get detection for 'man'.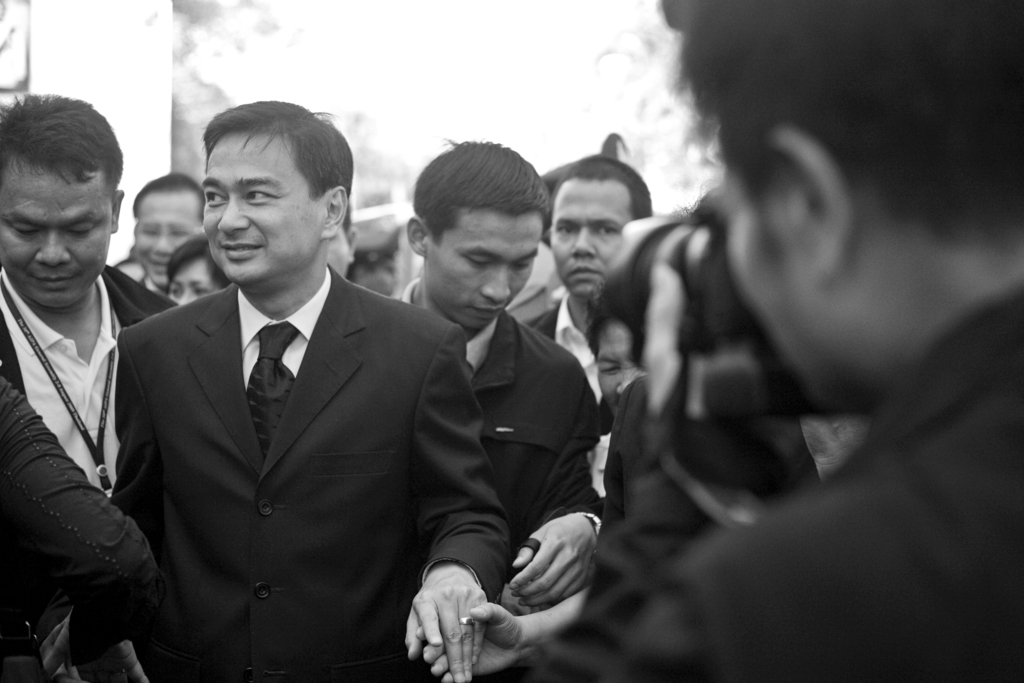
Detection: bbox=[0, 88, 180, 500].
